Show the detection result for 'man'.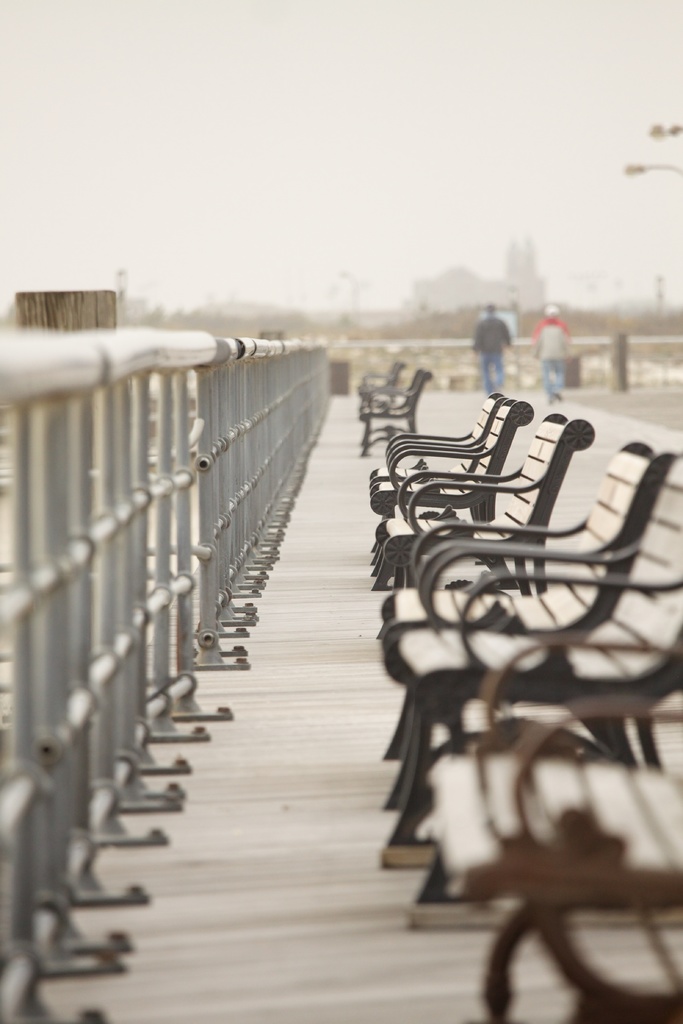
470 297 511 393.
